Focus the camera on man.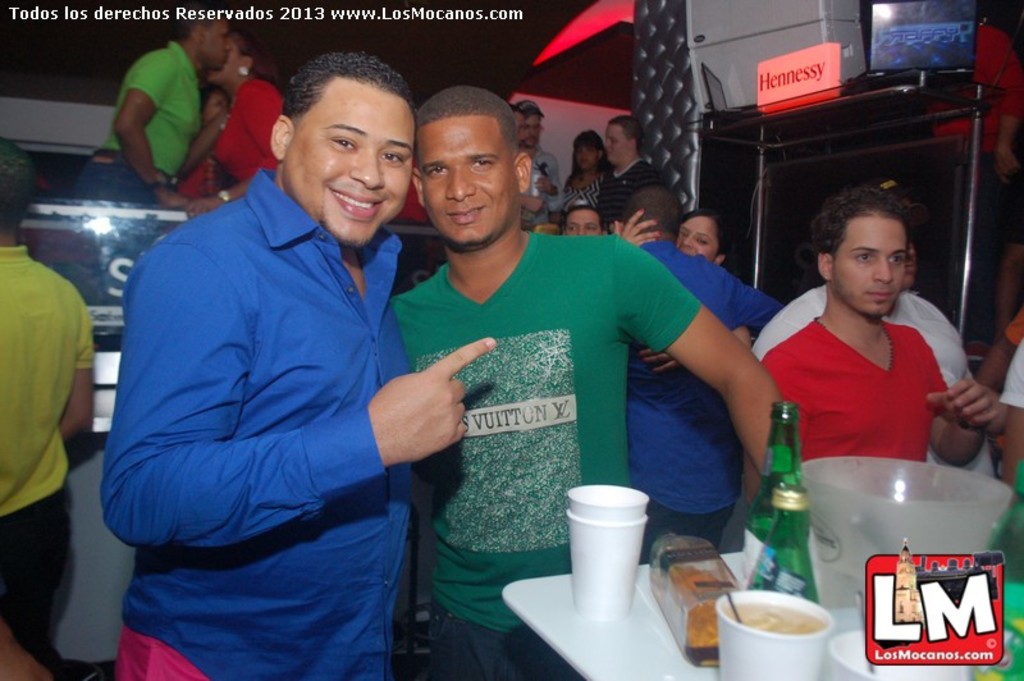
Focus region: [612,186,780,566].
